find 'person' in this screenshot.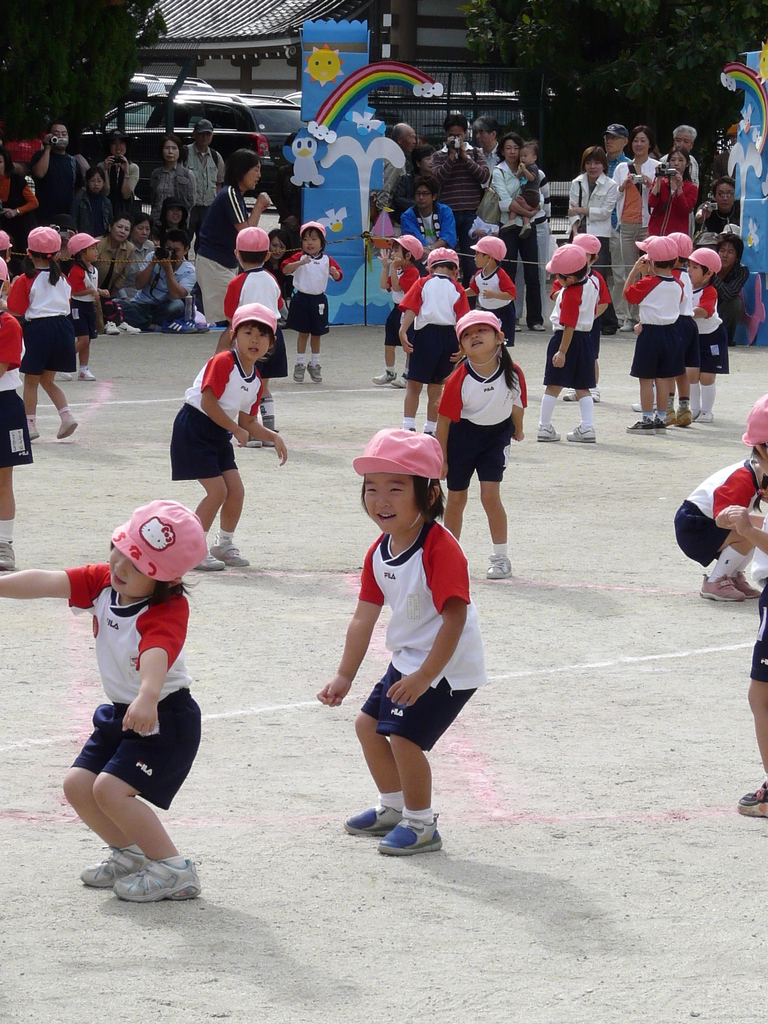
The bounding box for 'person' is x1=95 y1=214 x2=138 y2=332.
